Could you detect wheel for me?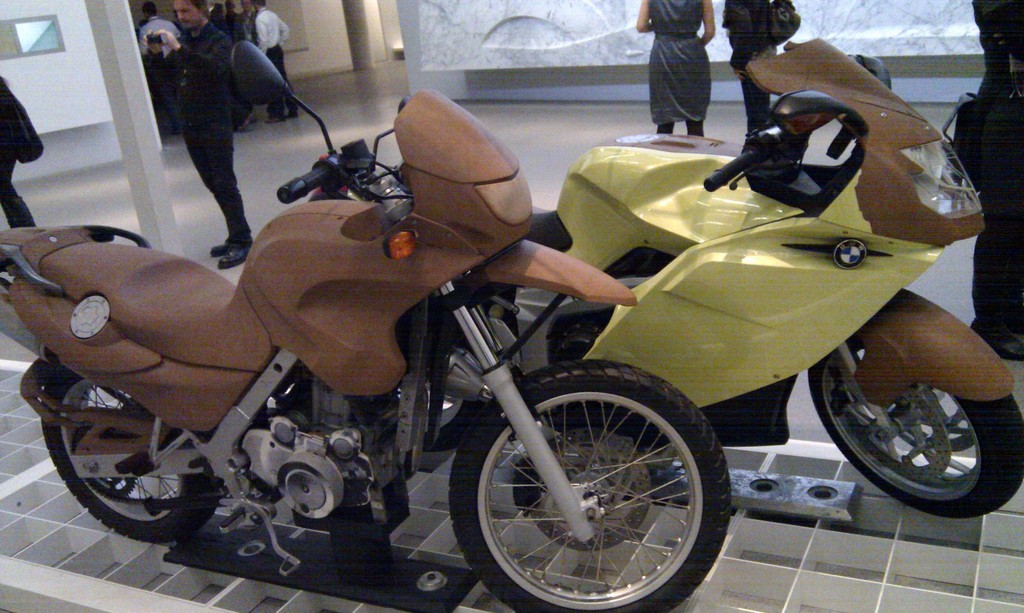
Detection result: [47, 365, 220, 545].
